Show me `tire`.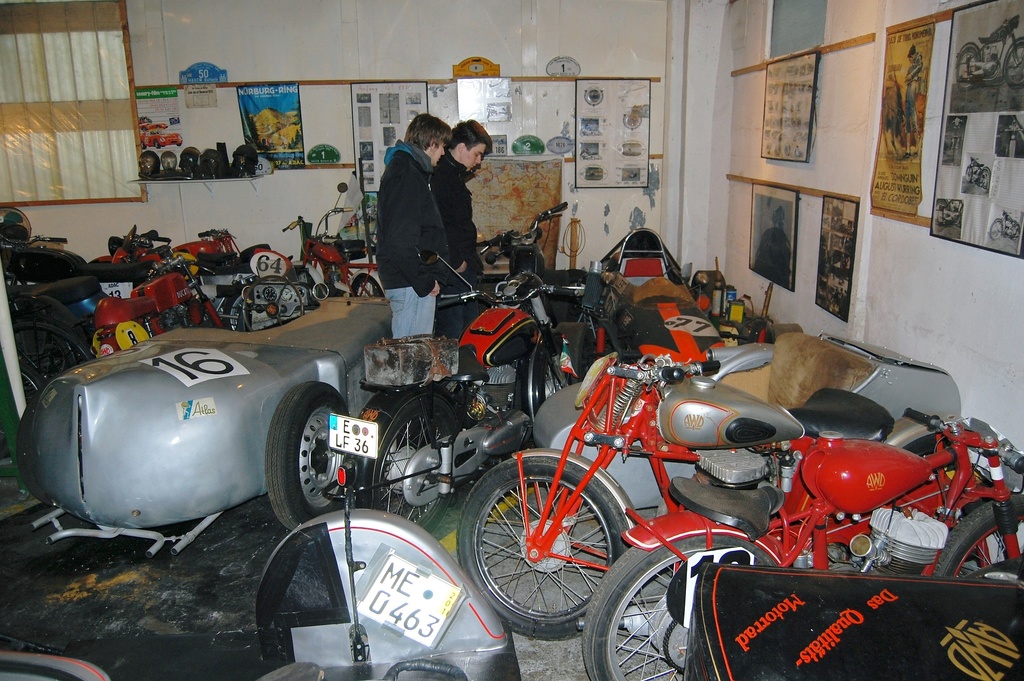
`tire` is here: bbox=[227, 288, 254, 325].
